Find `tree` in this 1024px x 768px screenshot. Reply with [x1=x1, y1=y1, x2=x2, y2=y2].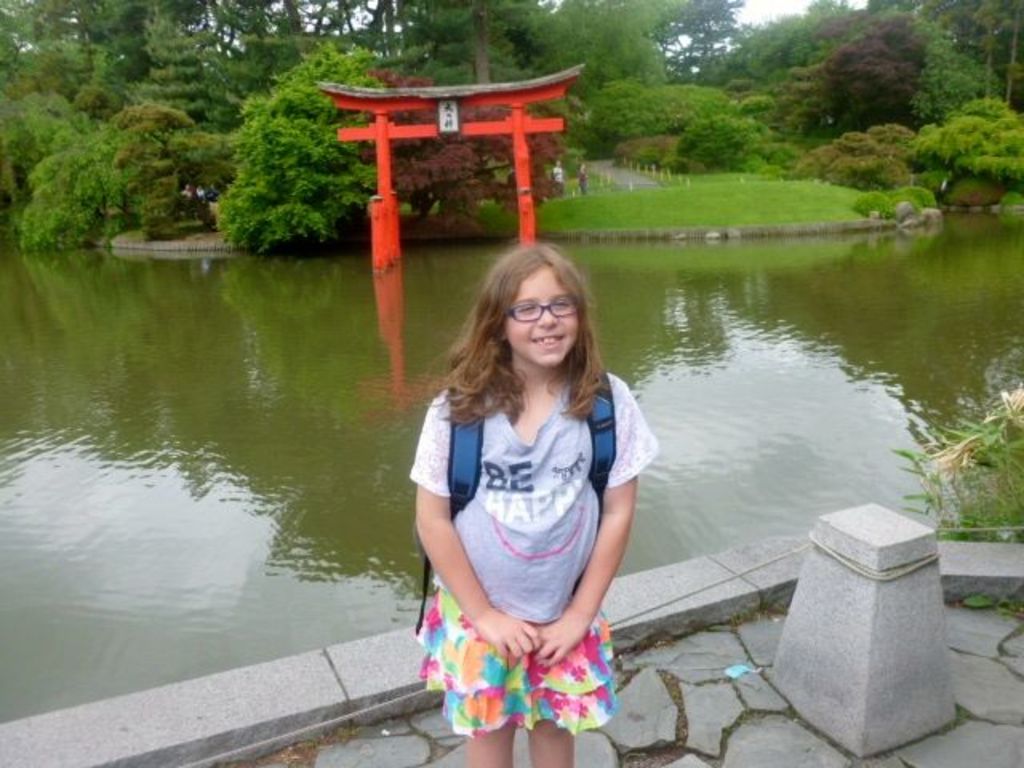
[x1=197, y1=78, x2=338, y2=258].
